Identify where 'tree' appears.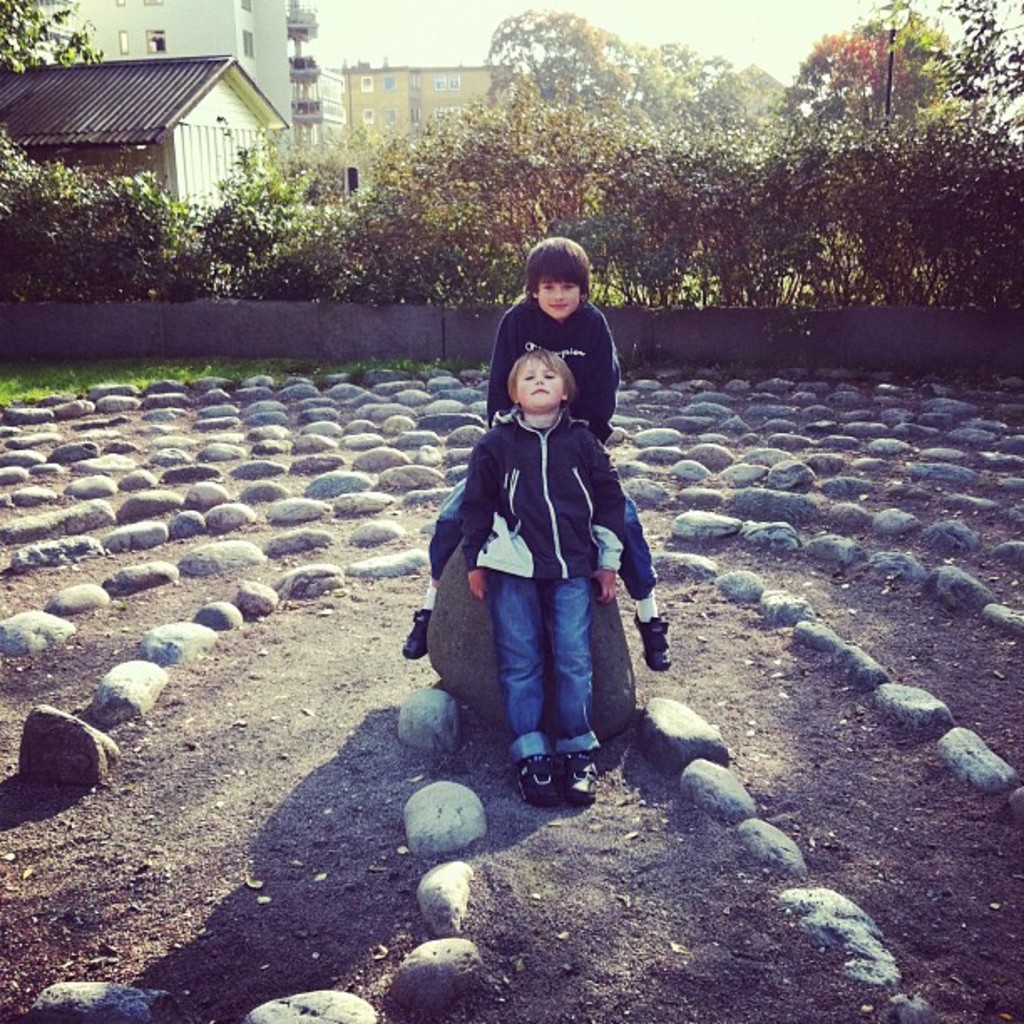
Appears at locate(59, 147, 224, 305).
